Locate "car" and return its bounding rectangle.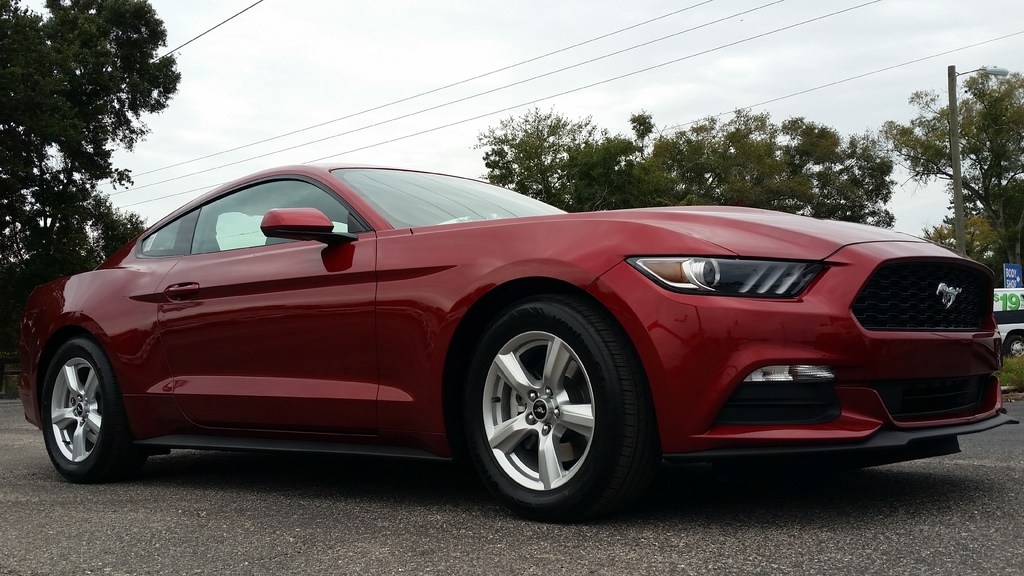
{"x1": 18, "y1": 158, "x2": 1023, "y2": 524}.
